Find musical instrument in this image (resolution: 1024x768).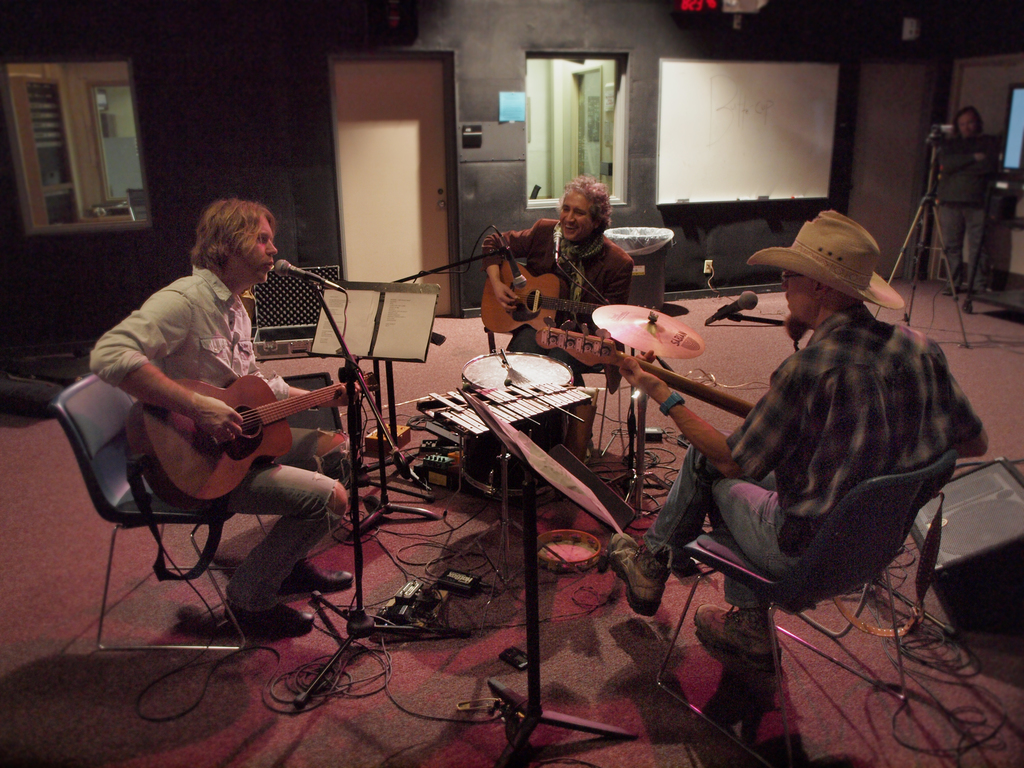
rect(538, 321, 769, 433).
